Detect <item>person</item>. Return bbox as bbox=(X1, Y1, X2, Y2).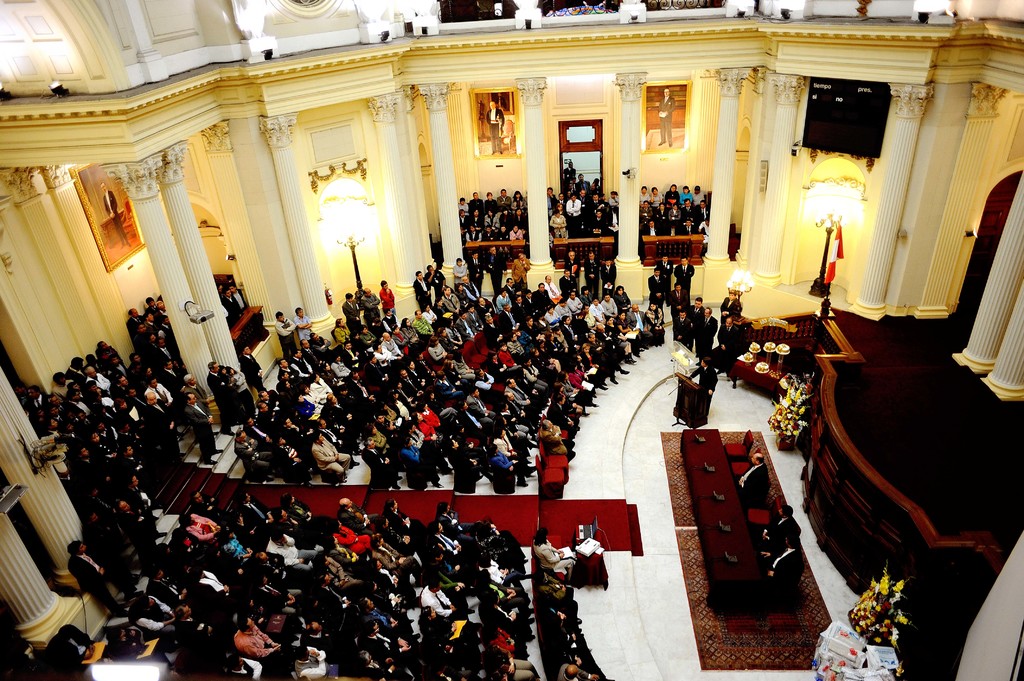
bbox=(765, 501, 801, 545).
